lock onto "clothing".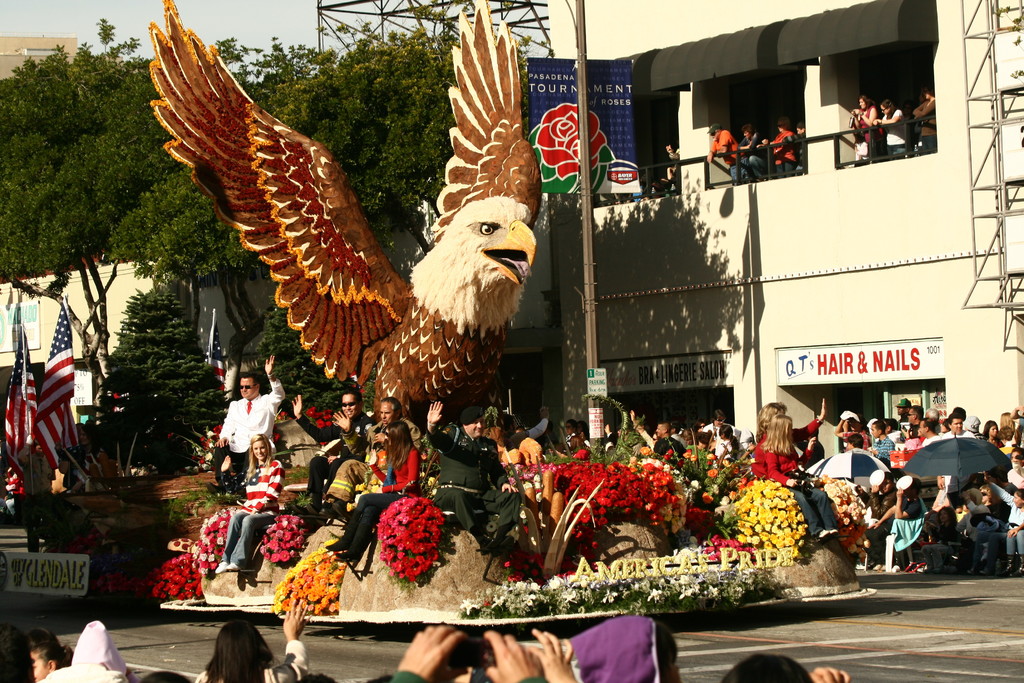
Locked: bbox(218, 456, 288, 564).
